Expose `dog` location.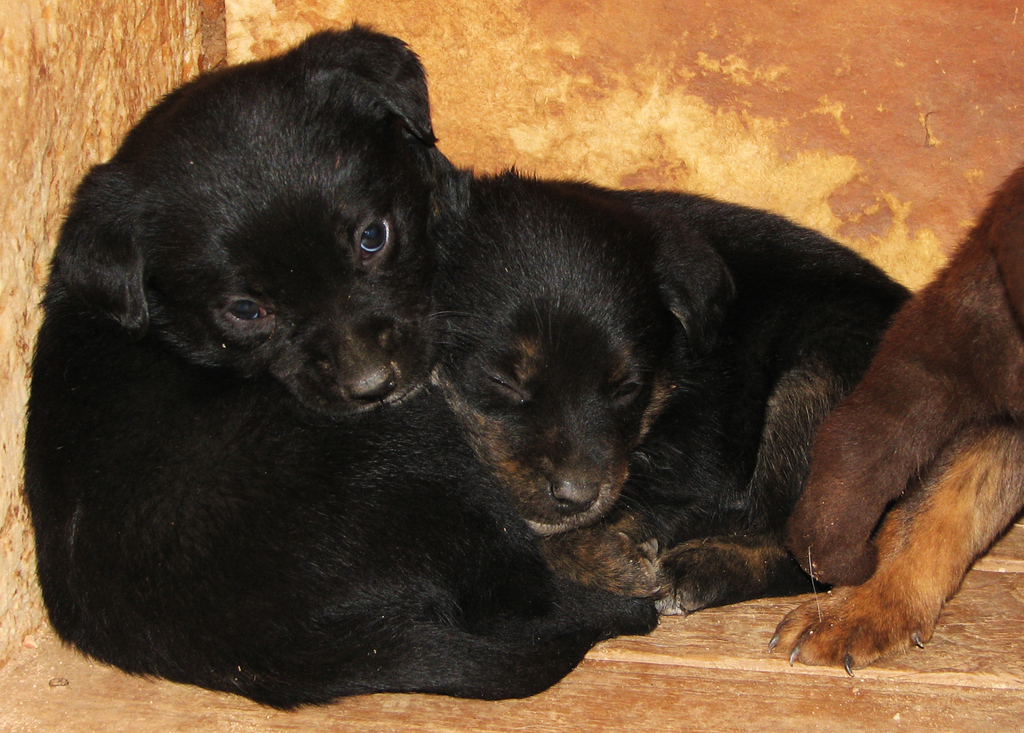
Exposed at <region>22, 19, 660, 713</region>.
